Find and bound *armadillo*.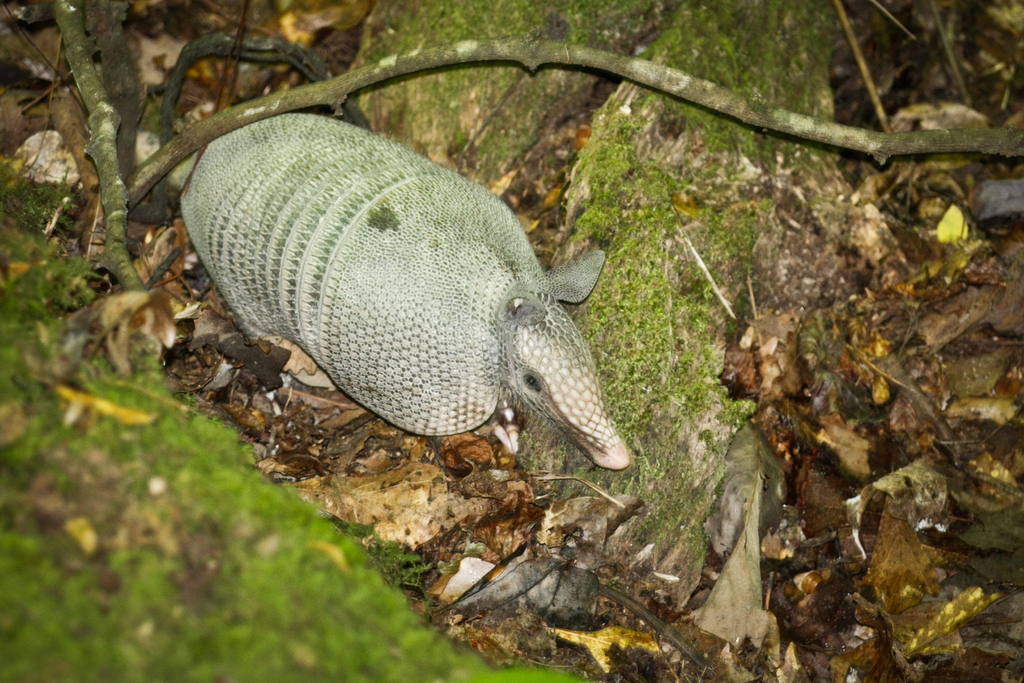
Bound: region(179, 108, 632, 470).
